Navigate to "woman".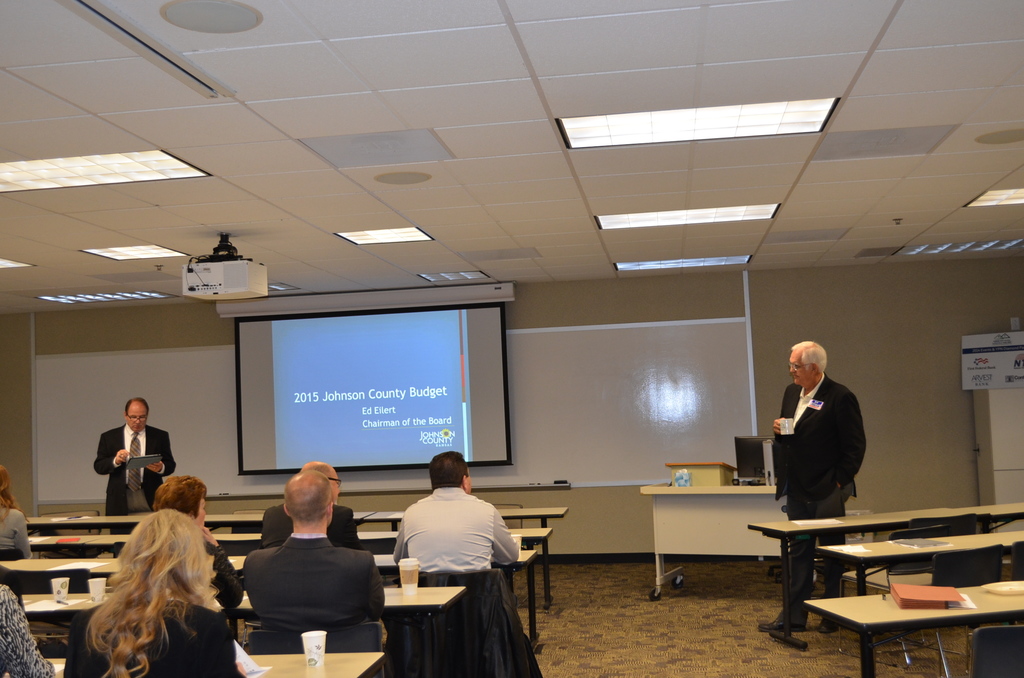
Navigation target: select_region(148, 471, 244, 619).
